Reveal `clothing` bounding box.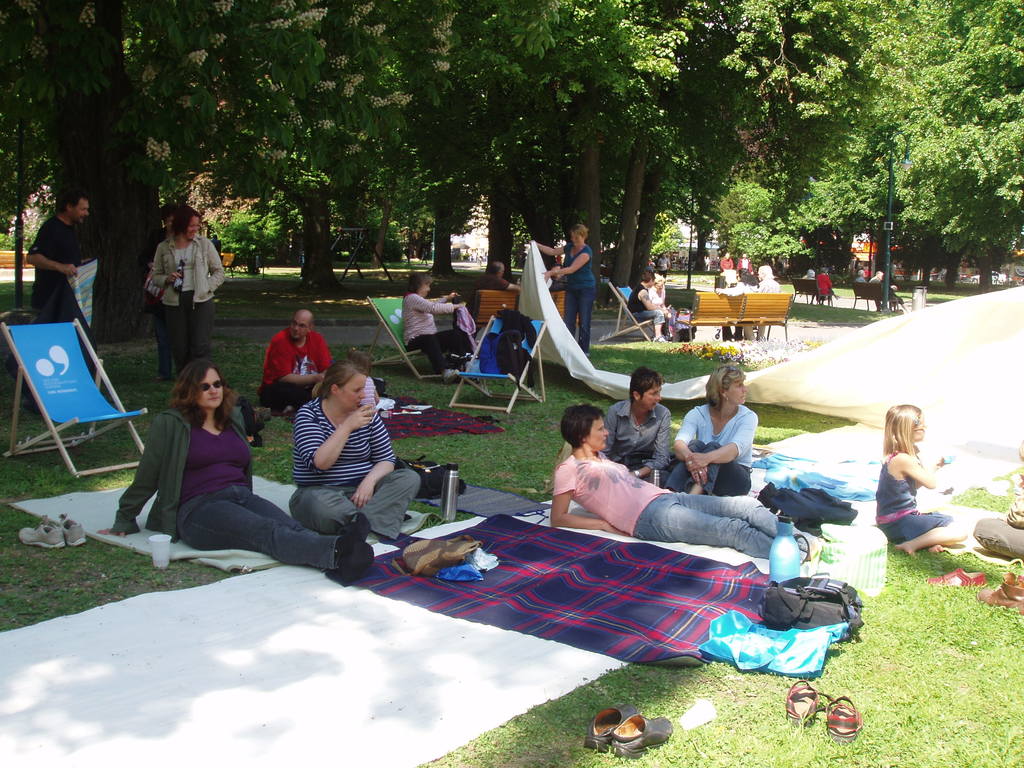
Revealed: [401, 294, 456, 374].
